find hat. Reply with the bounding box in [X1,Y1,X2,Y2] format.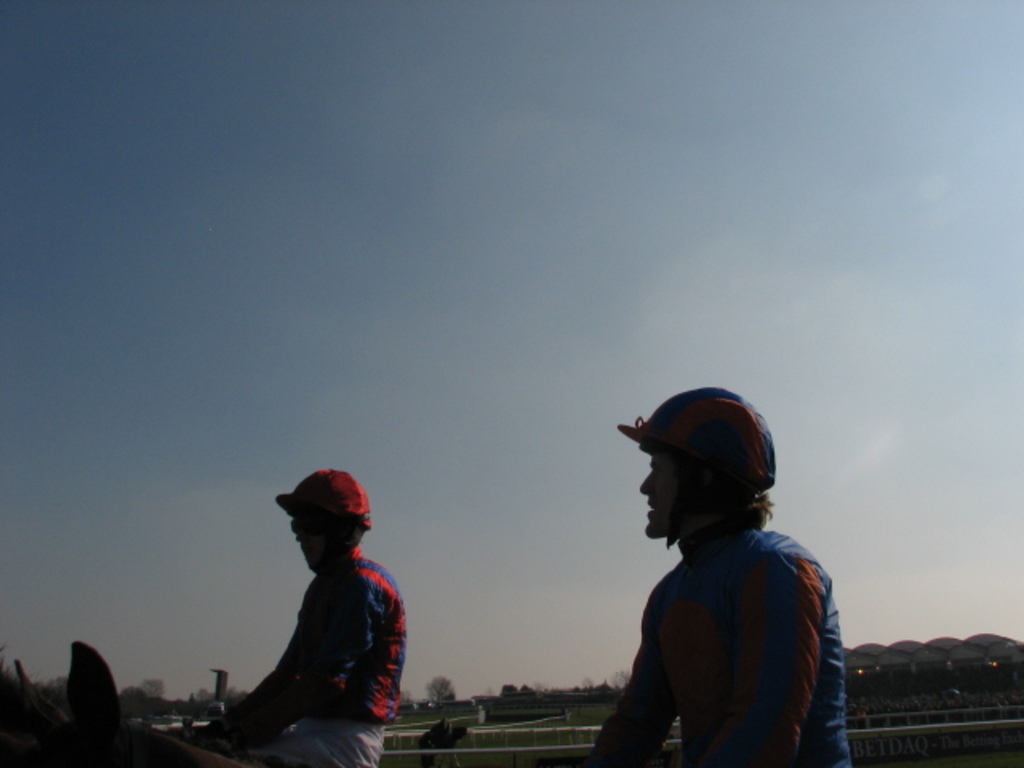
[274,467,370,528].
